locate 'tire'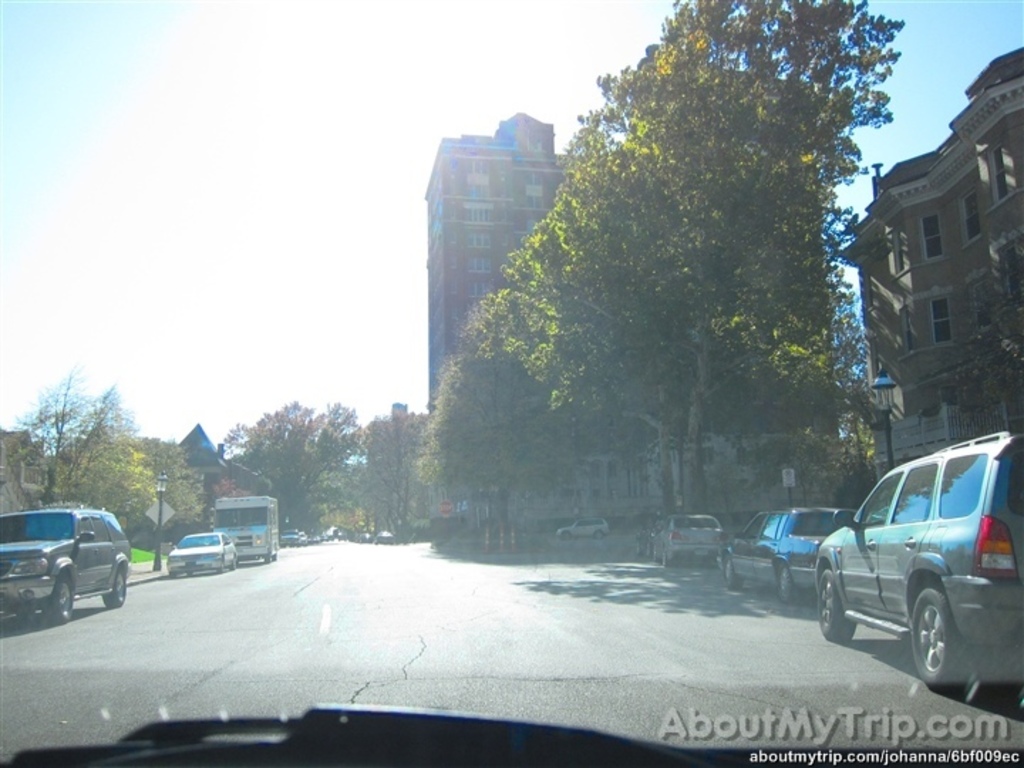
box=[654, 543, 660, 562]
